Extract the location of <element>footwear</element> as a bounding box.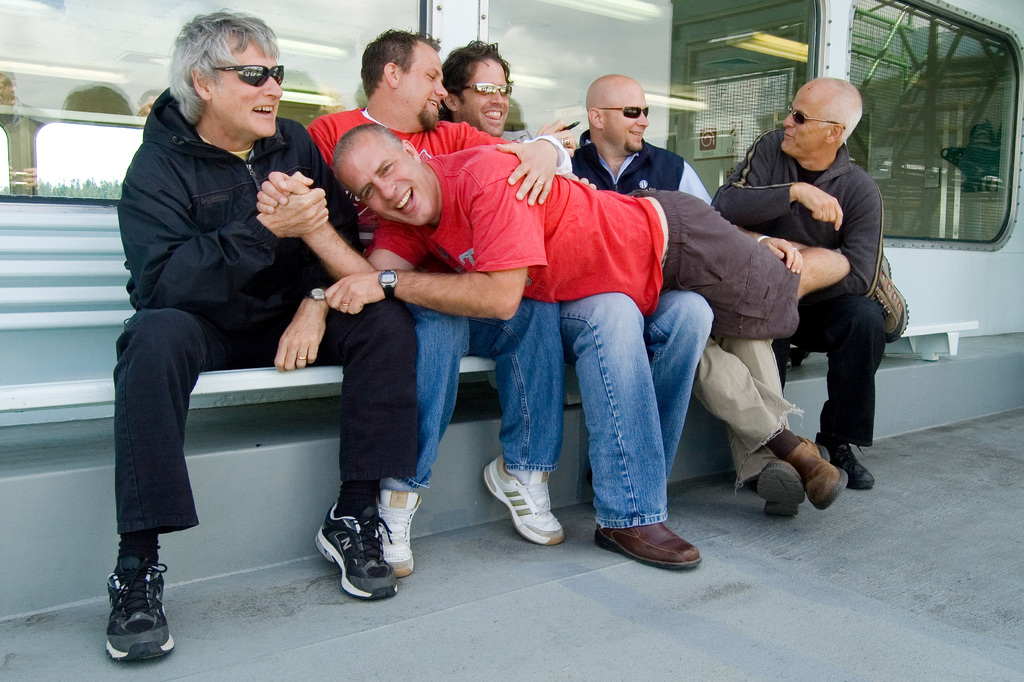
crop(591, 518, 701, 570).
